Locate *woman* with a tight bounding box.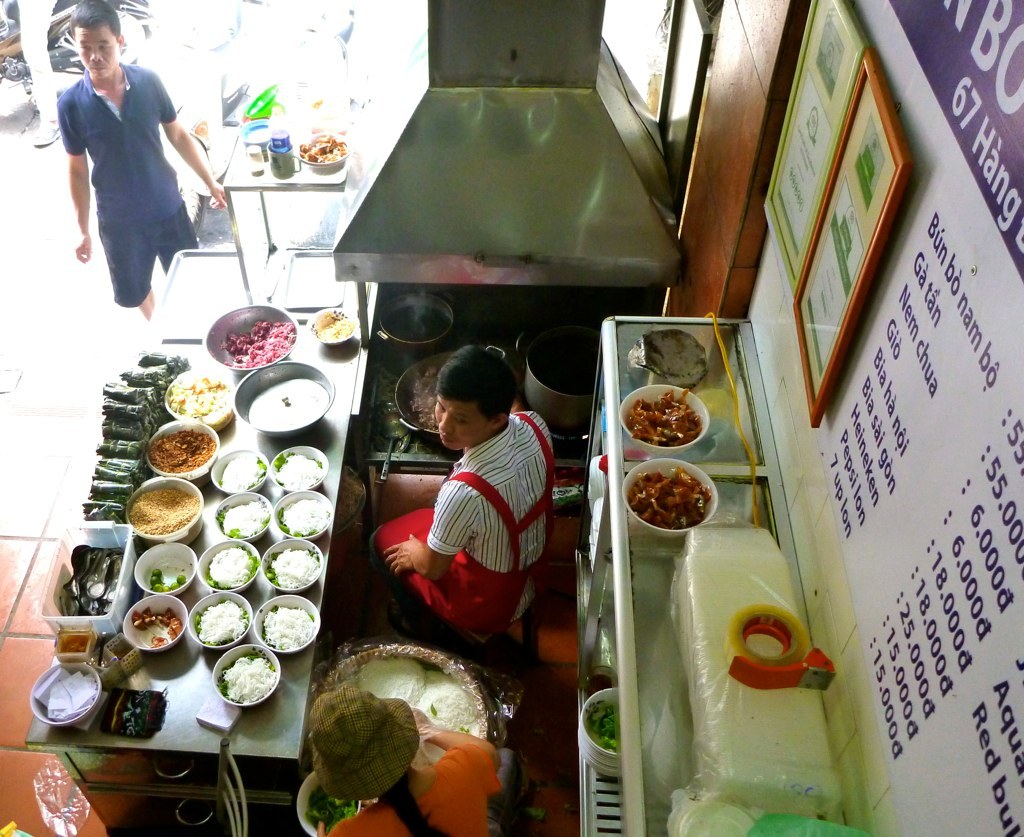
bbox=[309, 683, 505, 836].
